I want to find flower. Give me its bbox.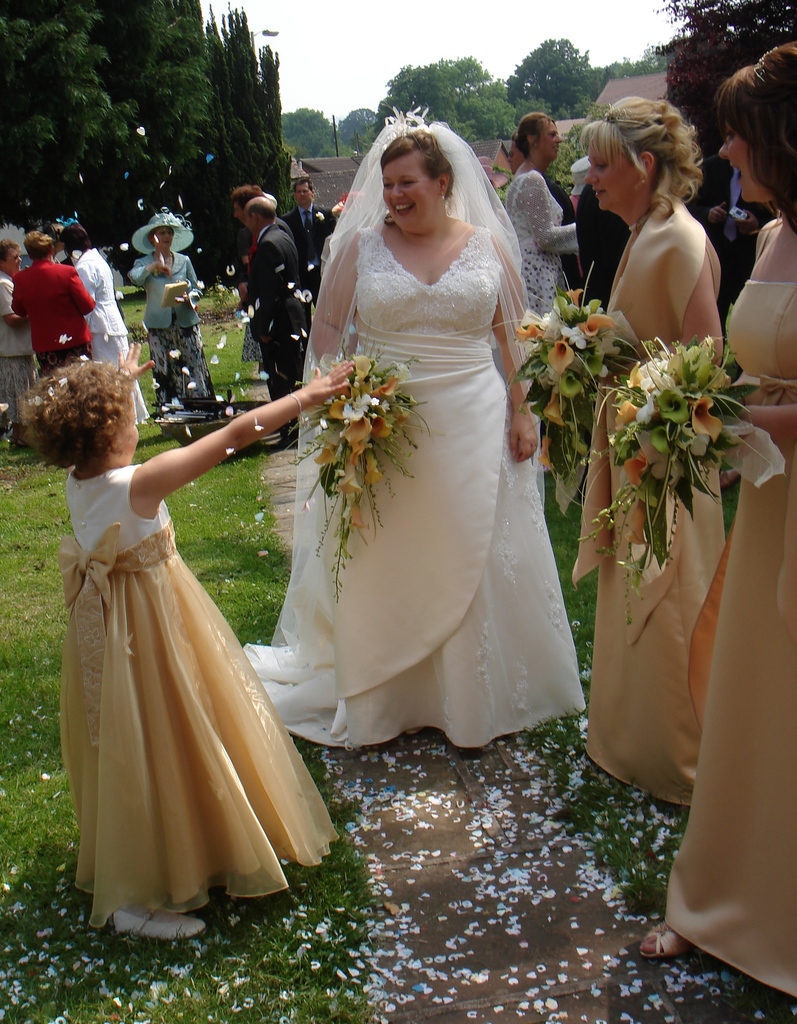
x1=616 y1=552 x2=647 y2=601.
